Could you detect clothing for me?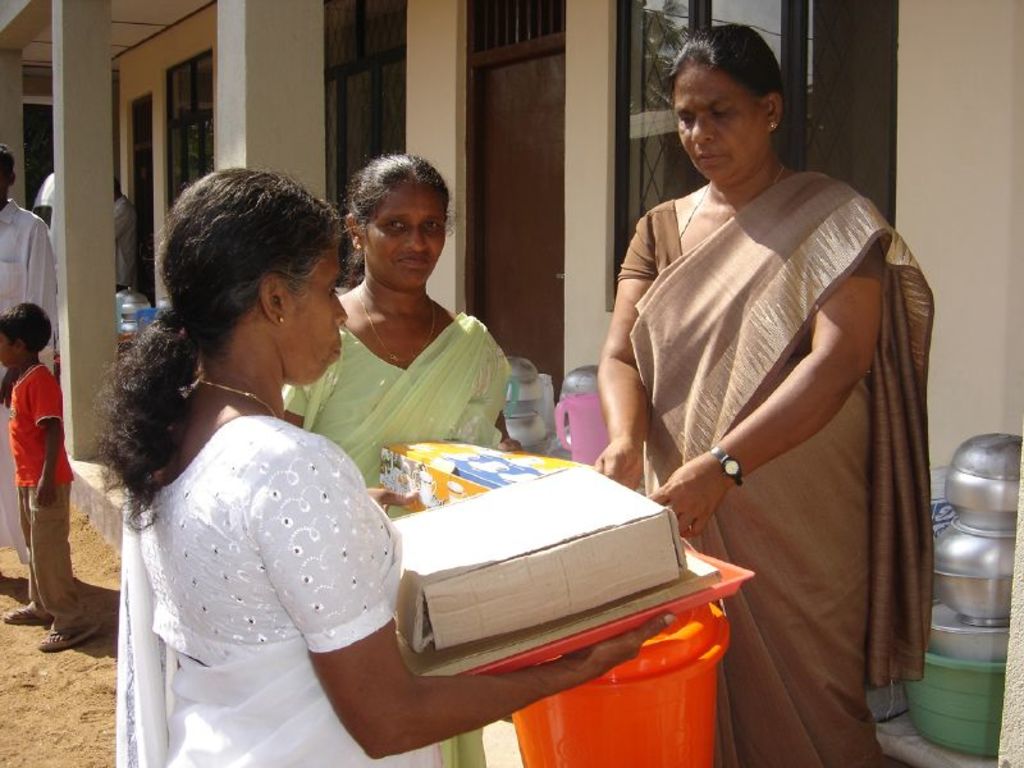
Detection result: [x1=9, y1=361, x2=78, y2=617].
